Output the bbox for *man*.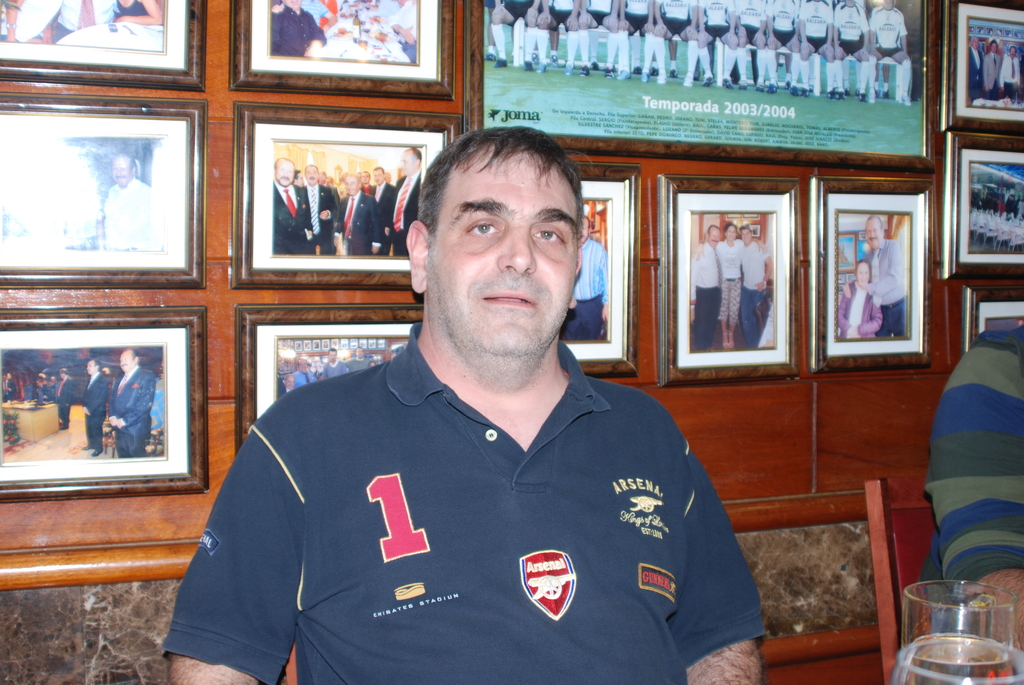
744 221 771 349.
